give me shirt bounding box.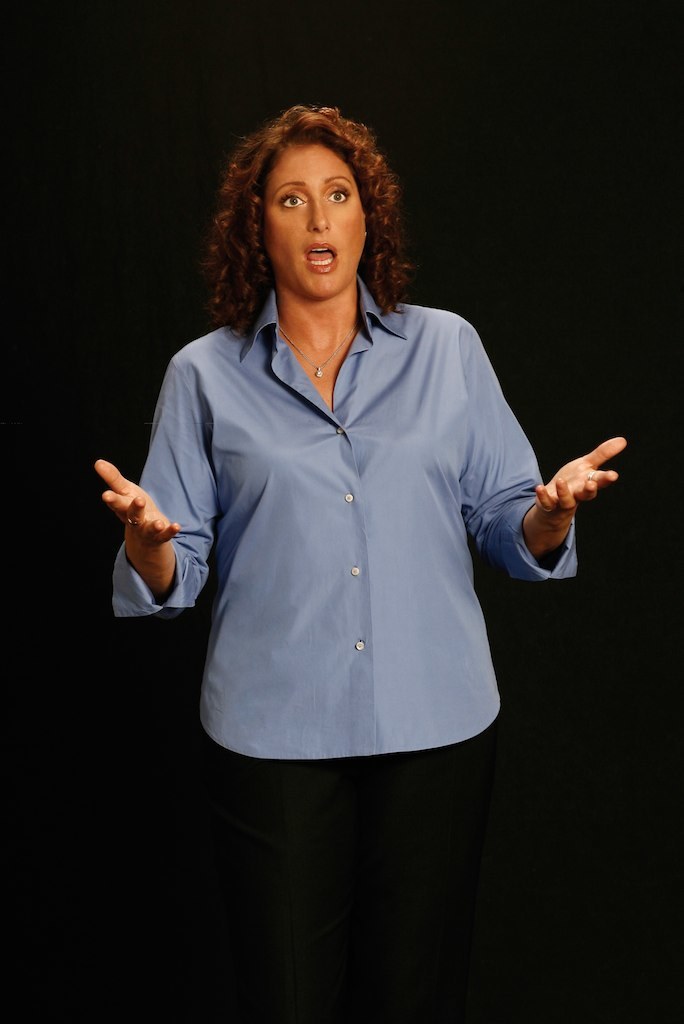
Rect(131, 258, 559, 769).
